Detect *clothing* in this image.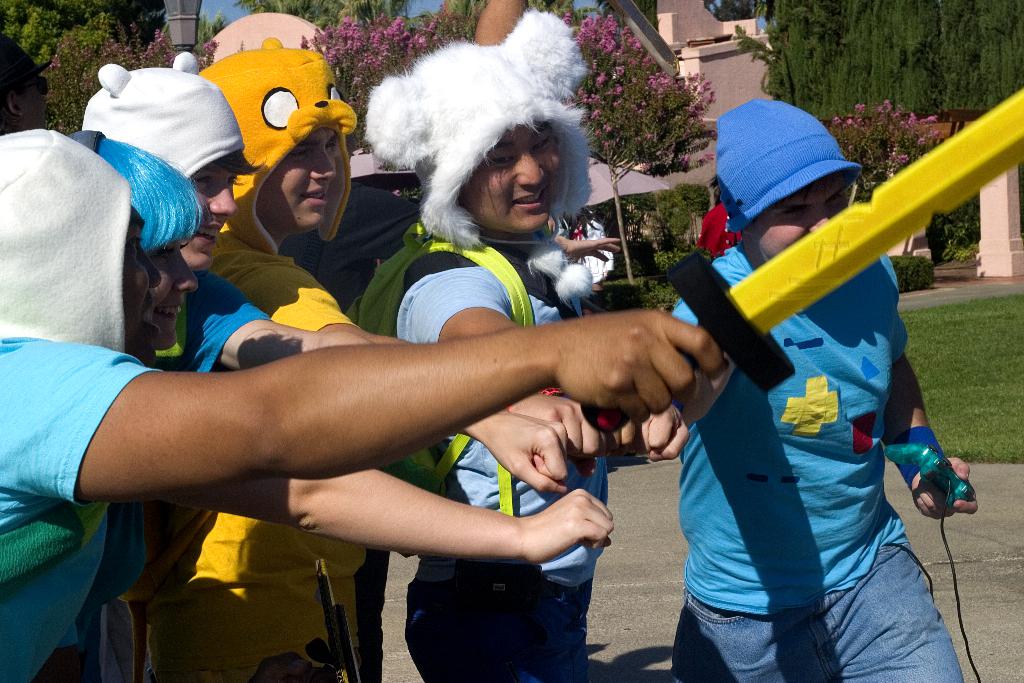
Detection: l=0, t=335, r=150, b=682.
